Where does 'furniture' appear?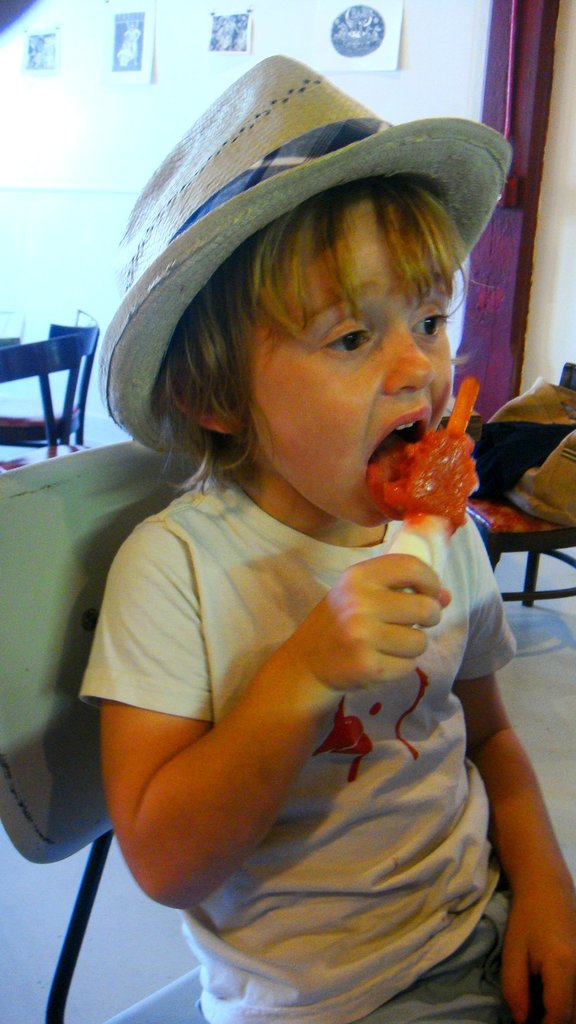
Appears at x1=0, y1=440, x2=211, y2=1023.
